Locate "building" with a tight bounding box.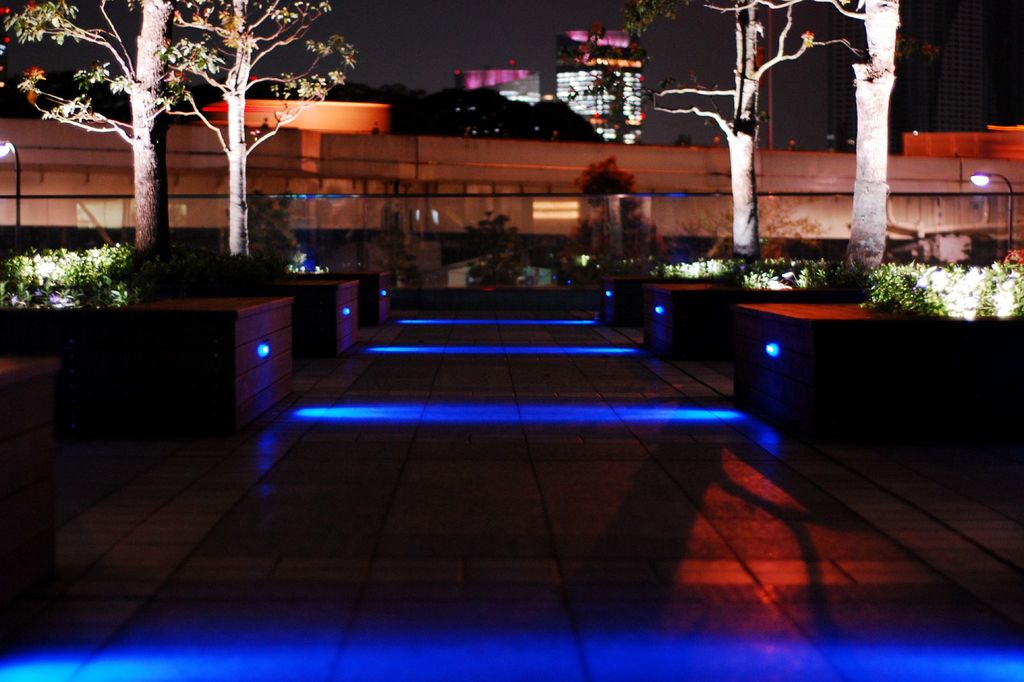
486 51 644 144.
